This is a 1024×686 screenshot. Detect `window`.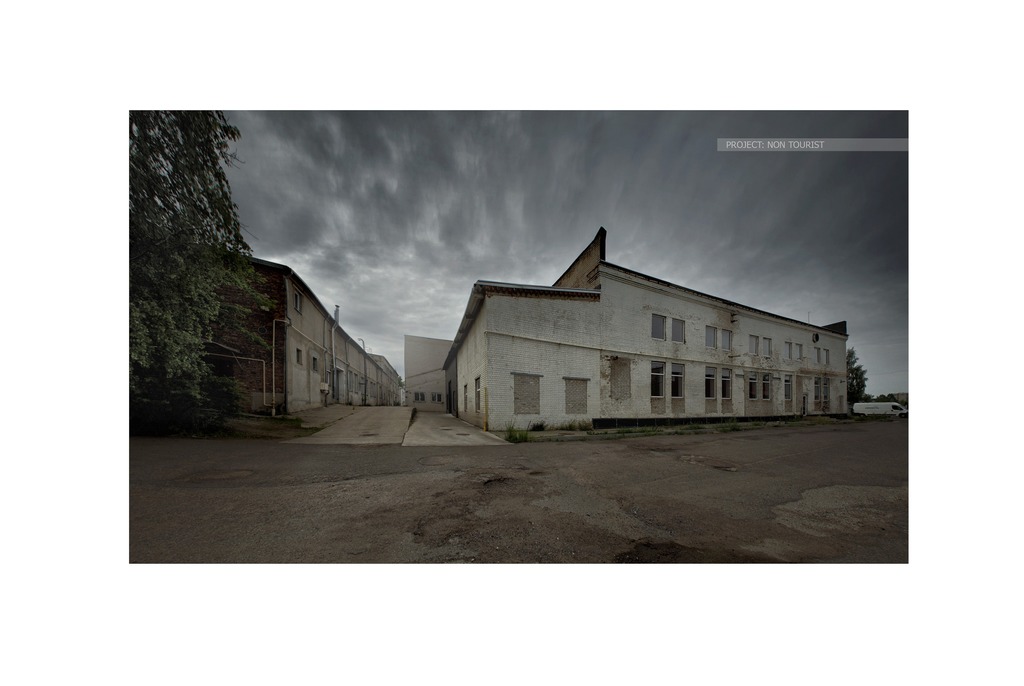
BBox(314, 357, 323, 370).
